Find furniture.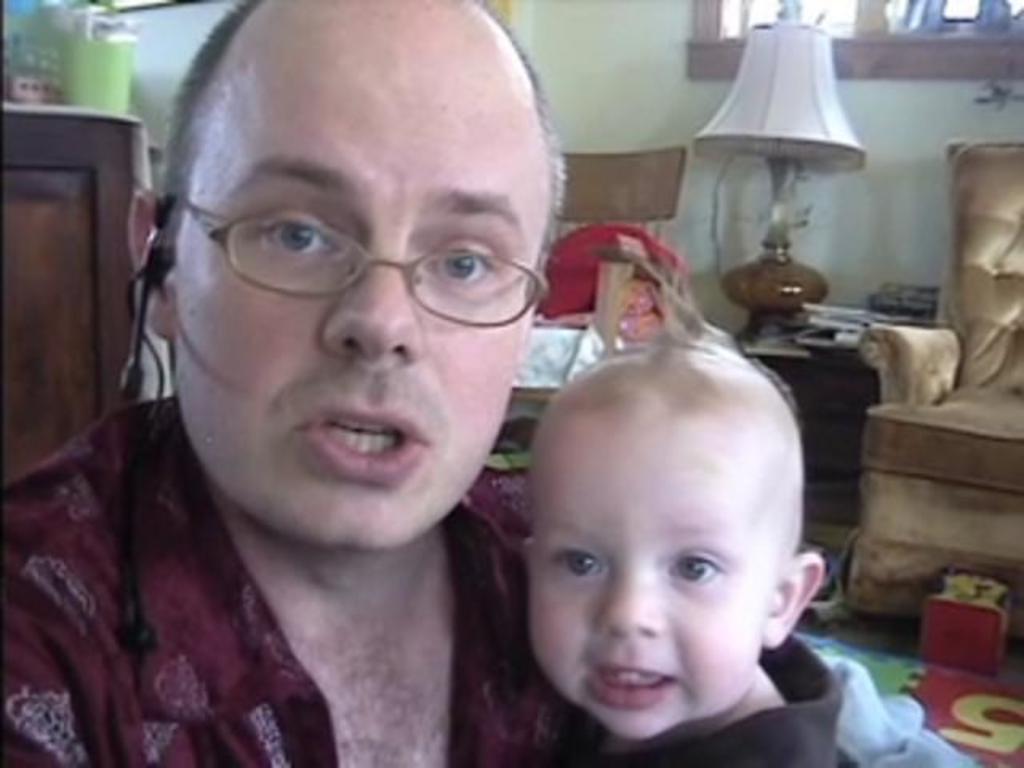
x1=842, y1=141, x2=1022, y2=616.
